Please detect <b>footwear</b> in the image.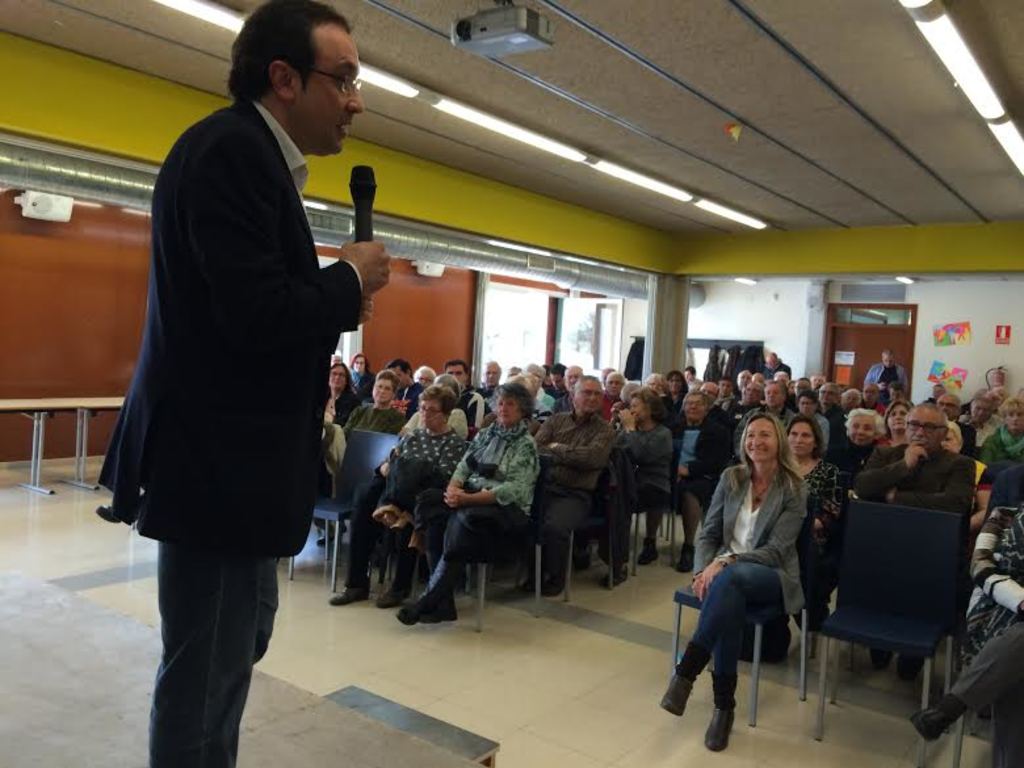
x1=708, y1=688, x2=736, y2=754.
